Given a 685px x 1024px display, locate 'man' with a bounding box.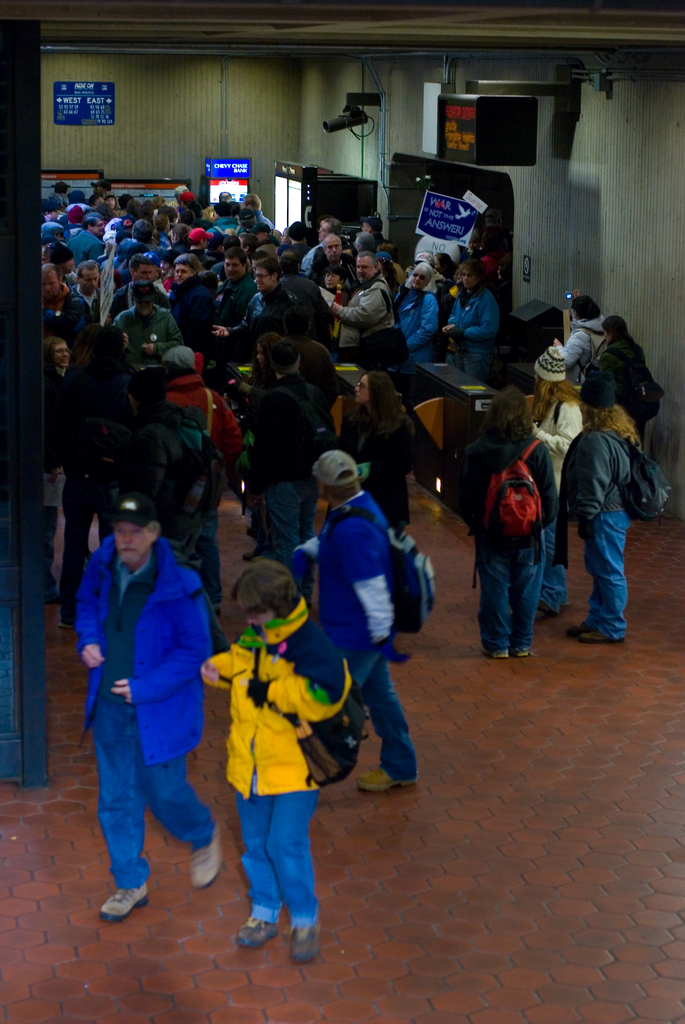
Located: {"left": 445, "top": 383, "right": 562, "bottom": 668}.
